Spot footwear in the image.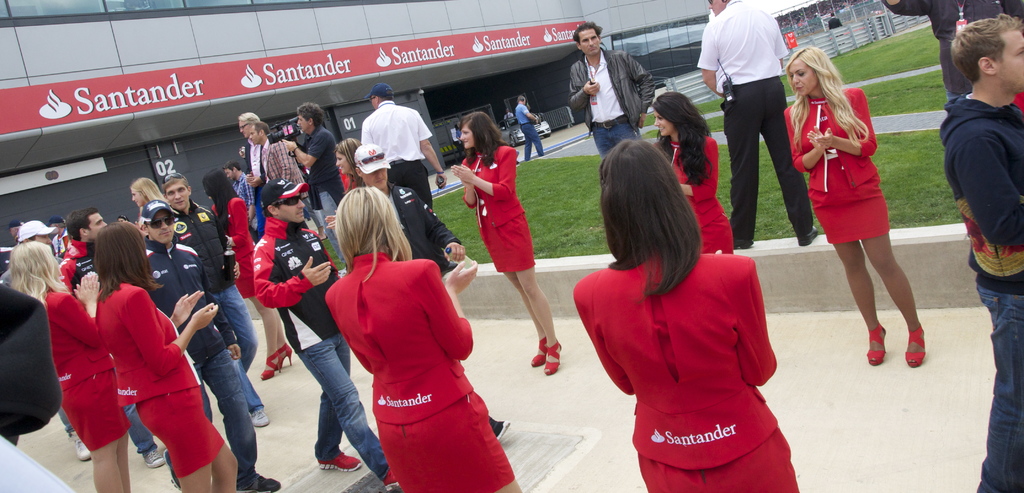
footwear found at bbox=[241, 475, 281, 491].
